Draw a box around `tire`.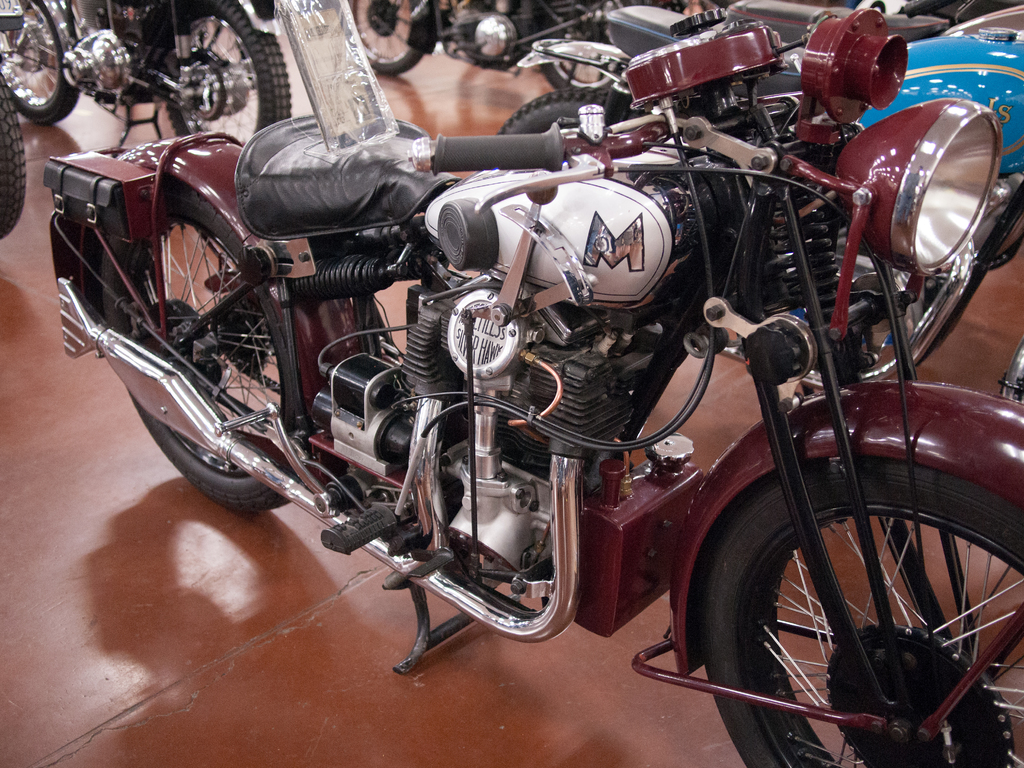
bbox=(486, 90, 616, 147).
